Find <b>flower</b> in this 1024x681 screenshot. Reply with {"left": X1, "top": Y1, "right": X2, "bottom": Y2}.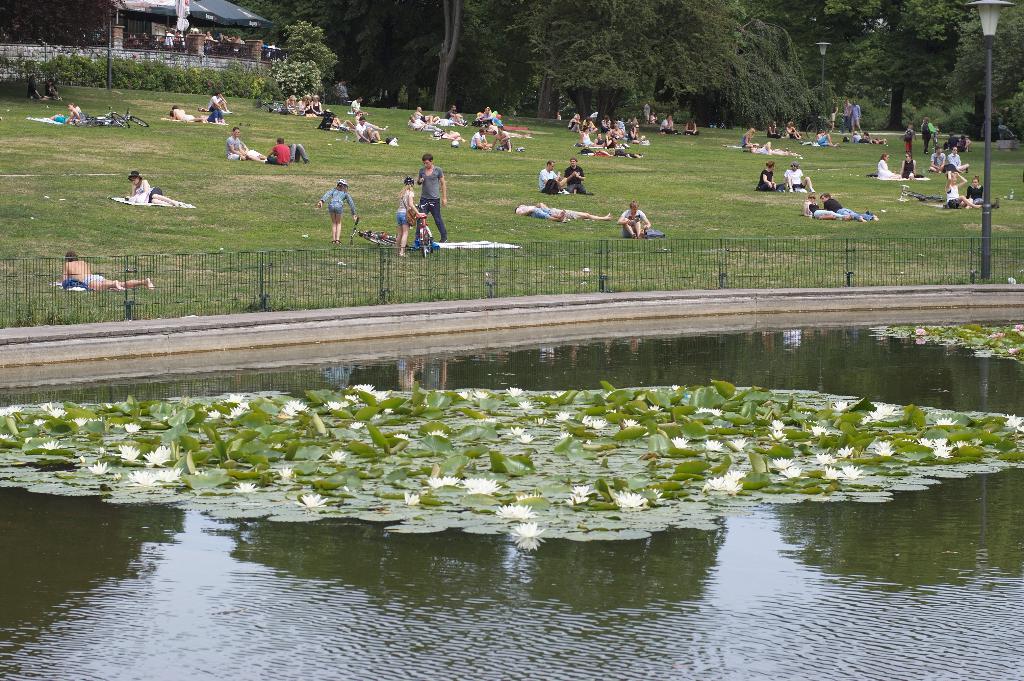
{"left": 232, "top": 482, "right": 264, "bottom": 493}.
